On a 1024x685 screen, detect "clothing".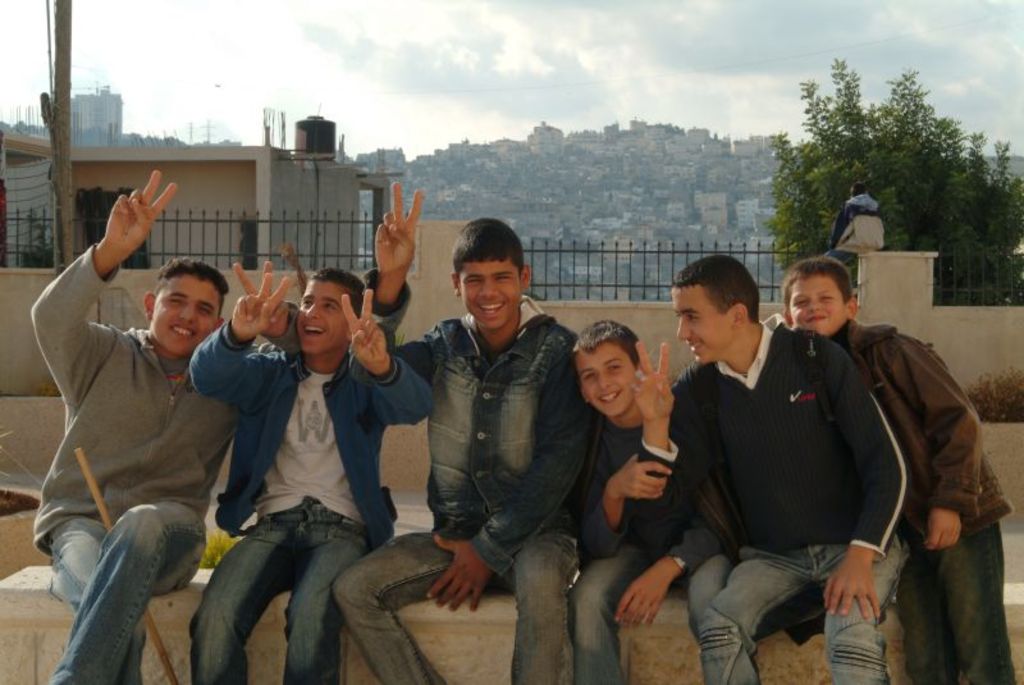
(833, 318, 1011, 543).
